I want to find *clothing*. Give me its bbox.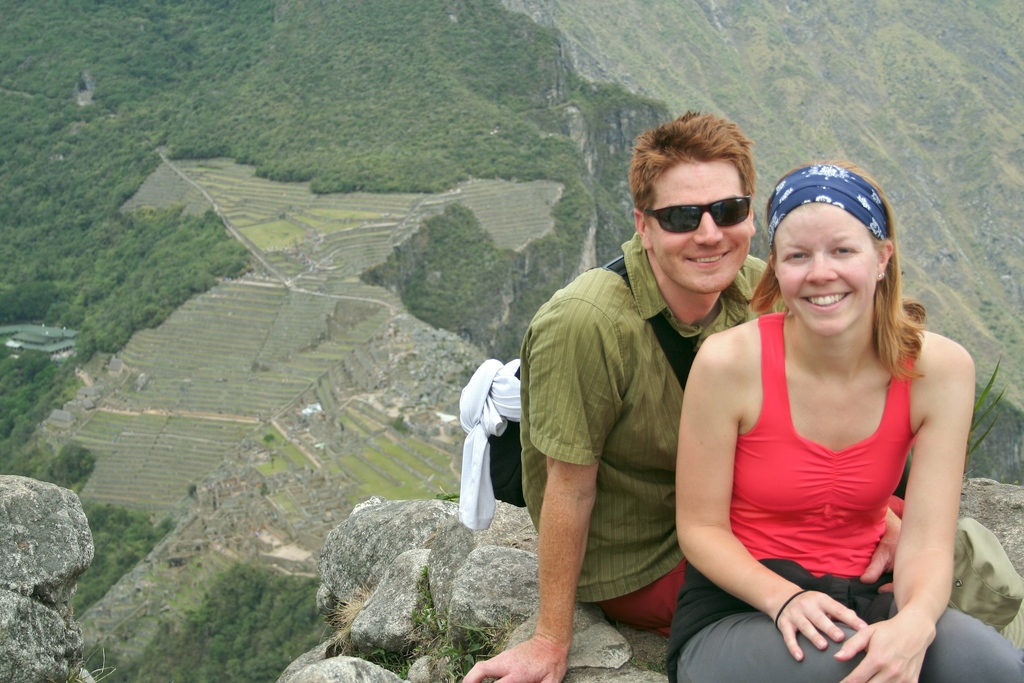
(657,312,1023,682).
